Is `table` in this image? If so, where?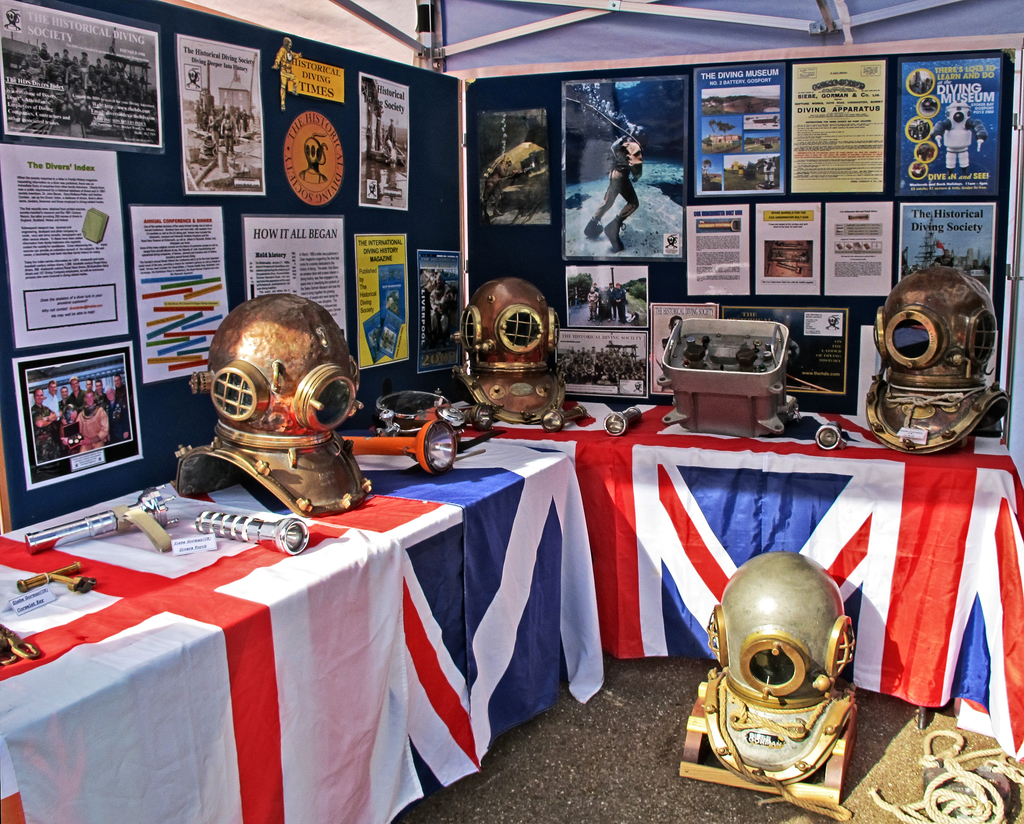
Yes, at 19, 443, 538, 817.
